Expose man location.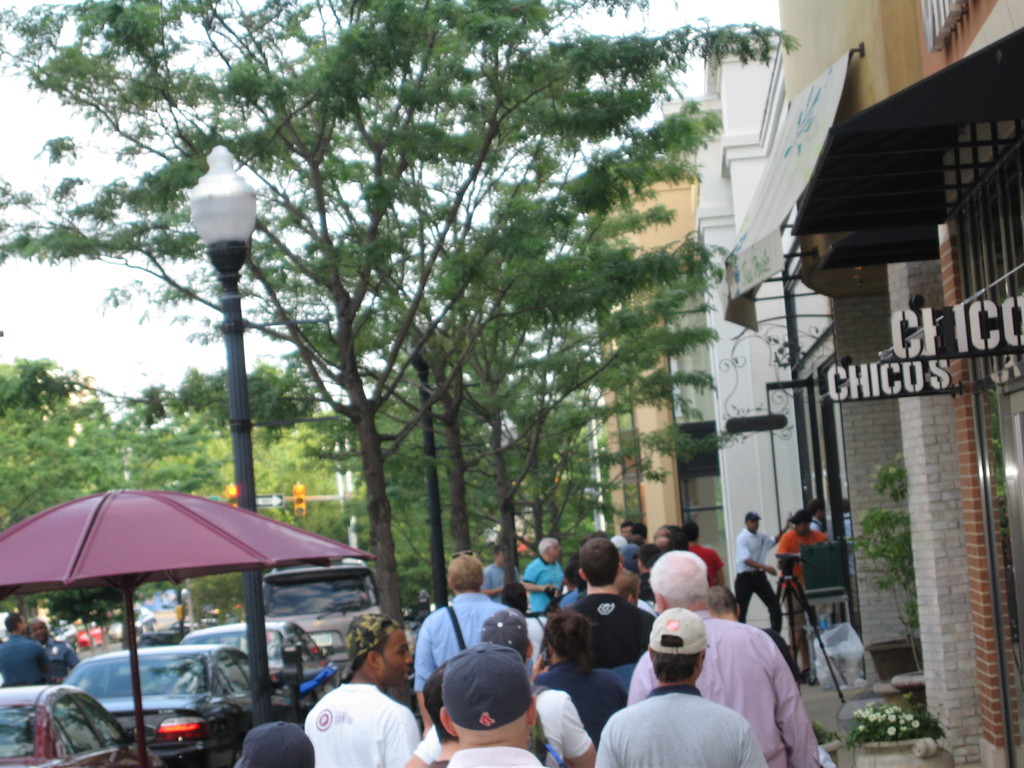
Exposed at x1=628, y1=547, x2=821, y2=767.
